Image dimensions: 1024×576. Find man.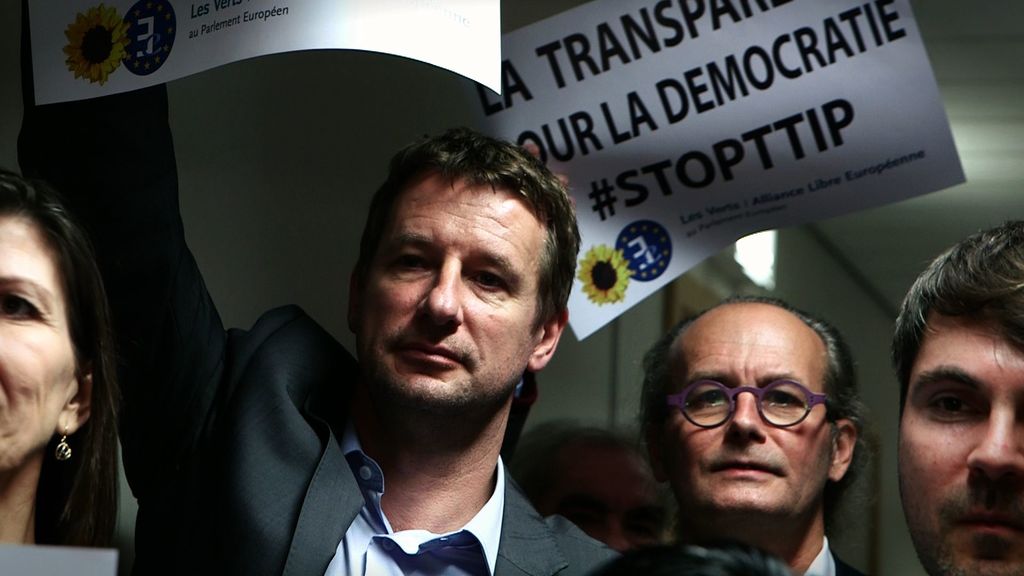
region(888, 217, 1023, 575).
